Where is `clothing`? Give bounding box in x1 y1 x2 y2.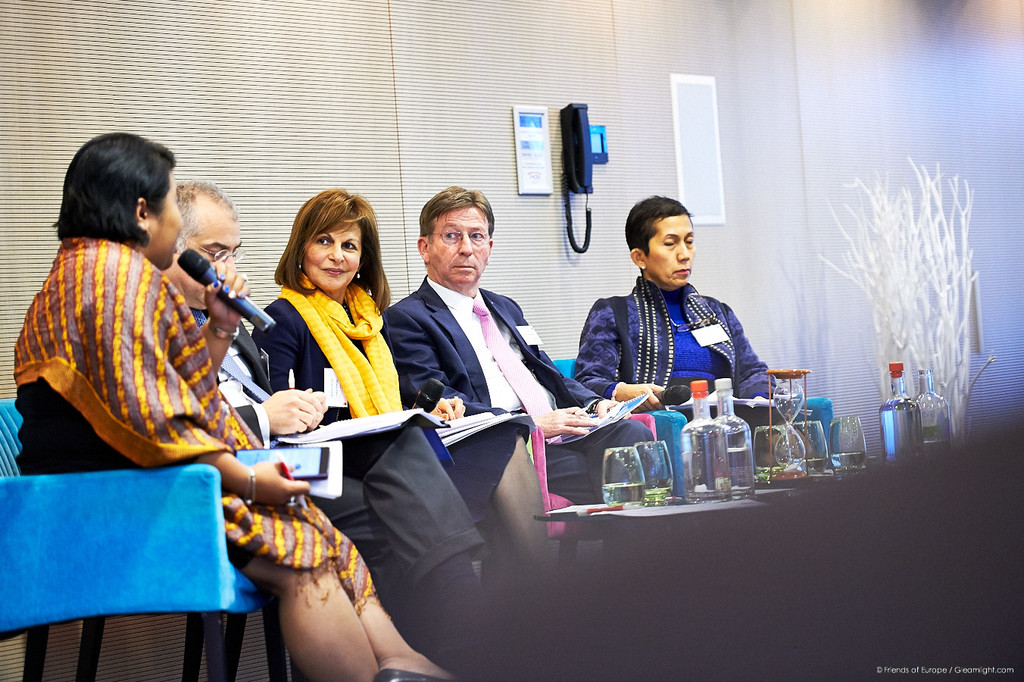
376 286 659 514.
